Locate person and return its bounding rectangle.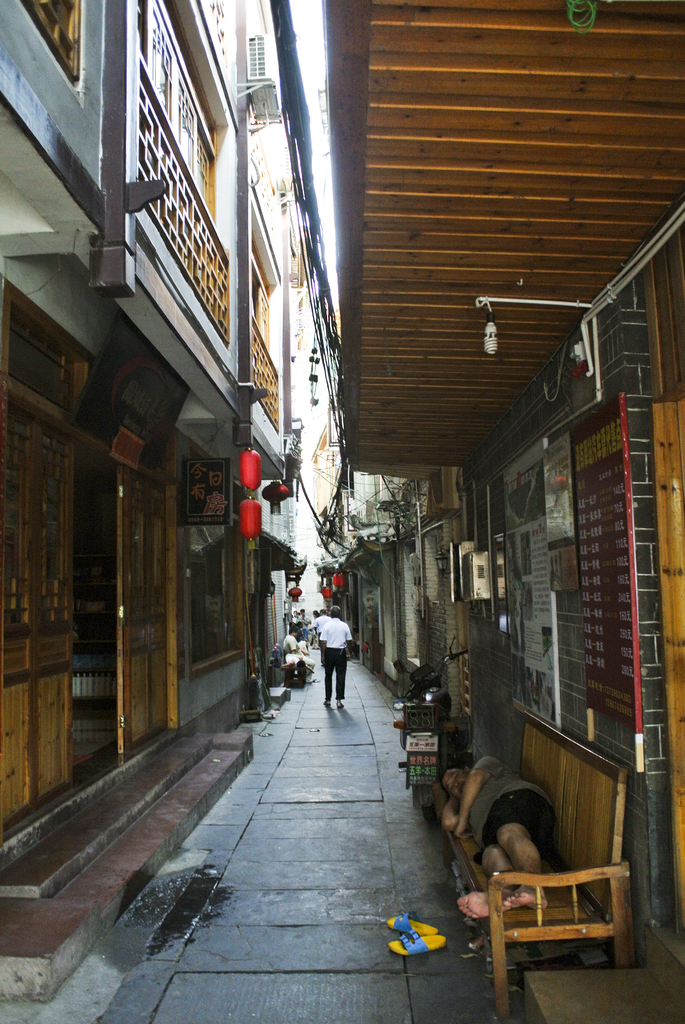
region(310, 611, 338, 662).
